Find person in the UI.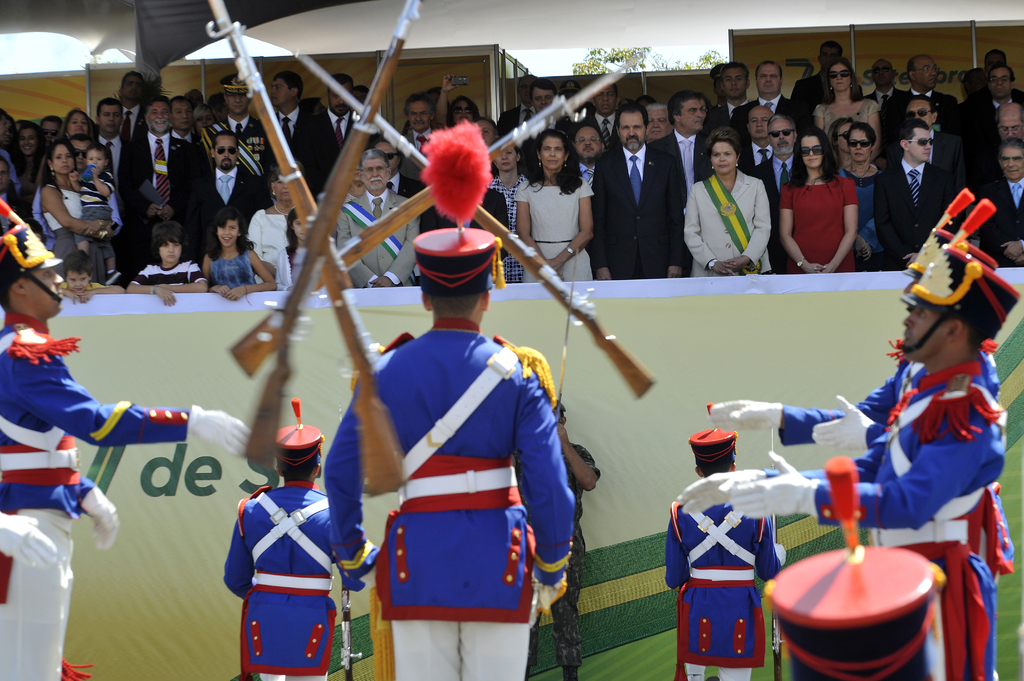
UI element at [left=54, top=251, right=130, bottom=310].
